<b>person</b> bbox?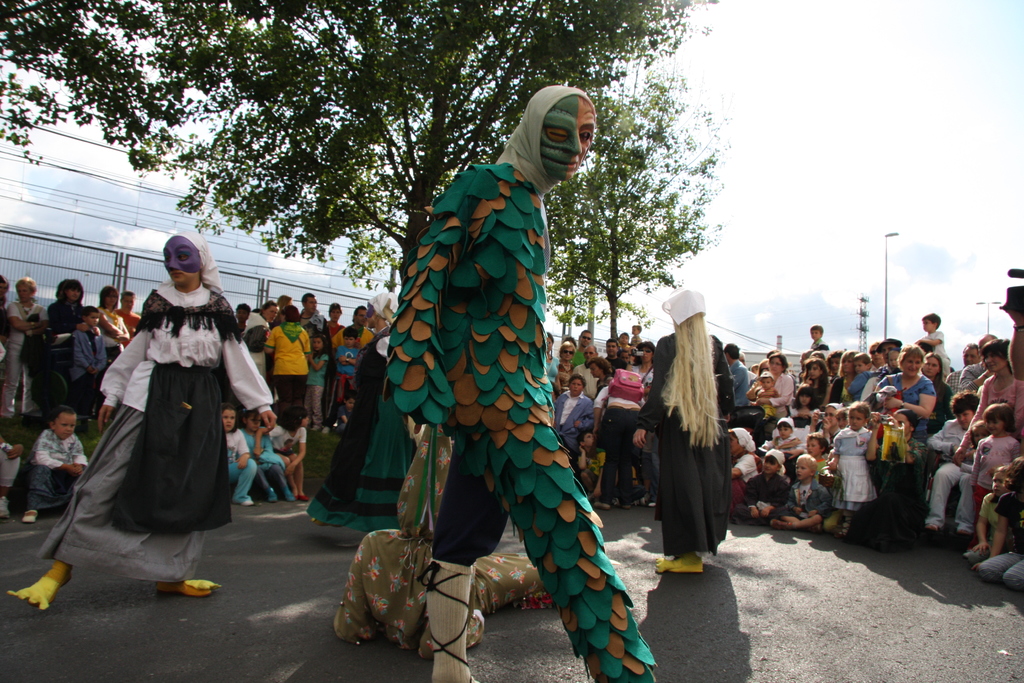
l=728, t=344, r=746, b=404
